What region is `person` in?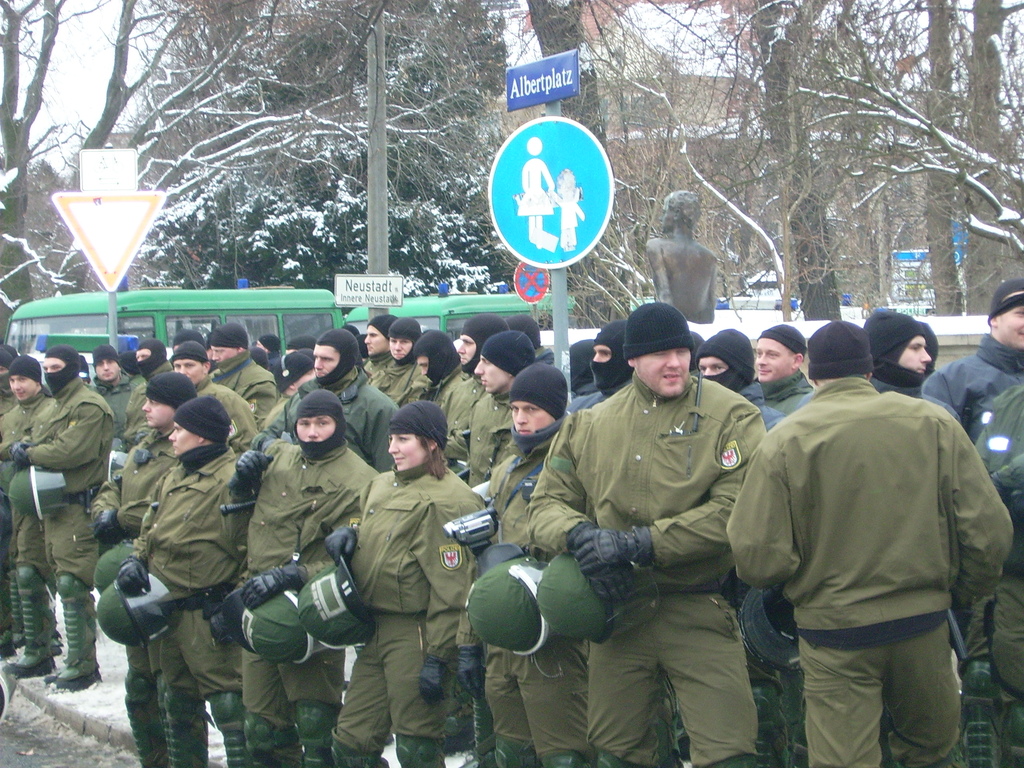
483/362/573/767.
